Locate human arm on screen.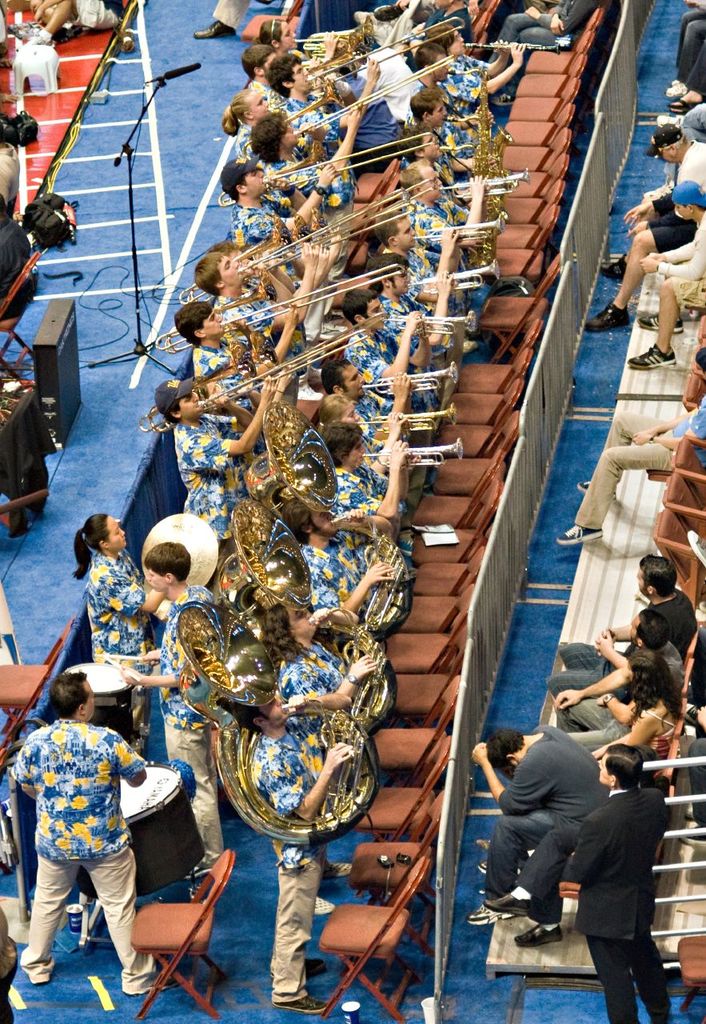
On screen at BBox(630, 712, 658, 749).
